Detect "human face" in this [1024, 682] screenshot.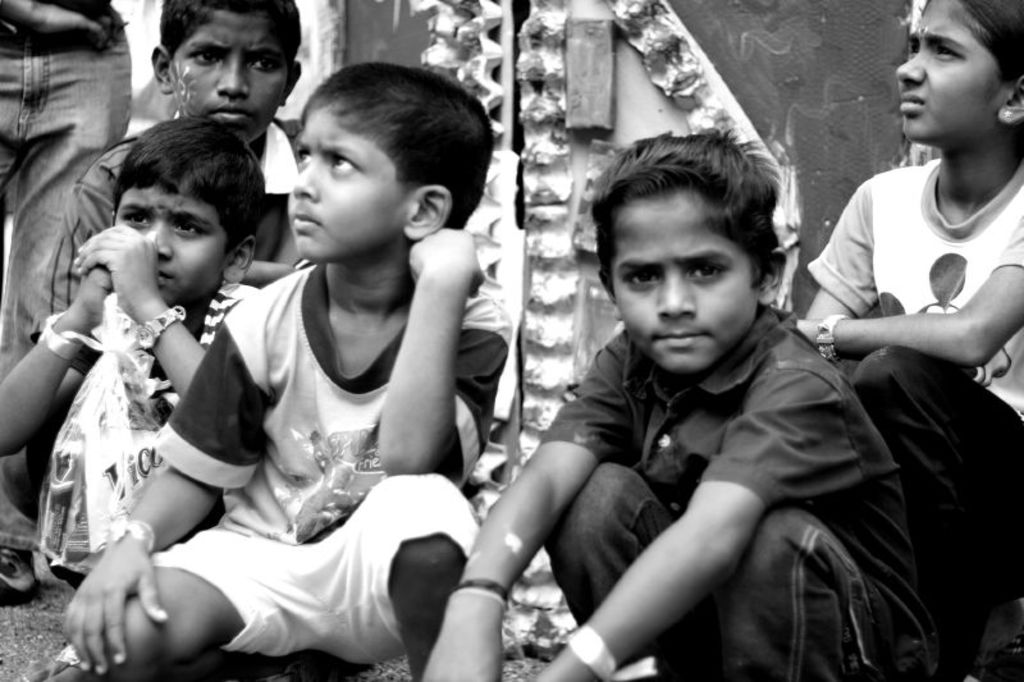
Detection: (288, 97, 401, 264).
